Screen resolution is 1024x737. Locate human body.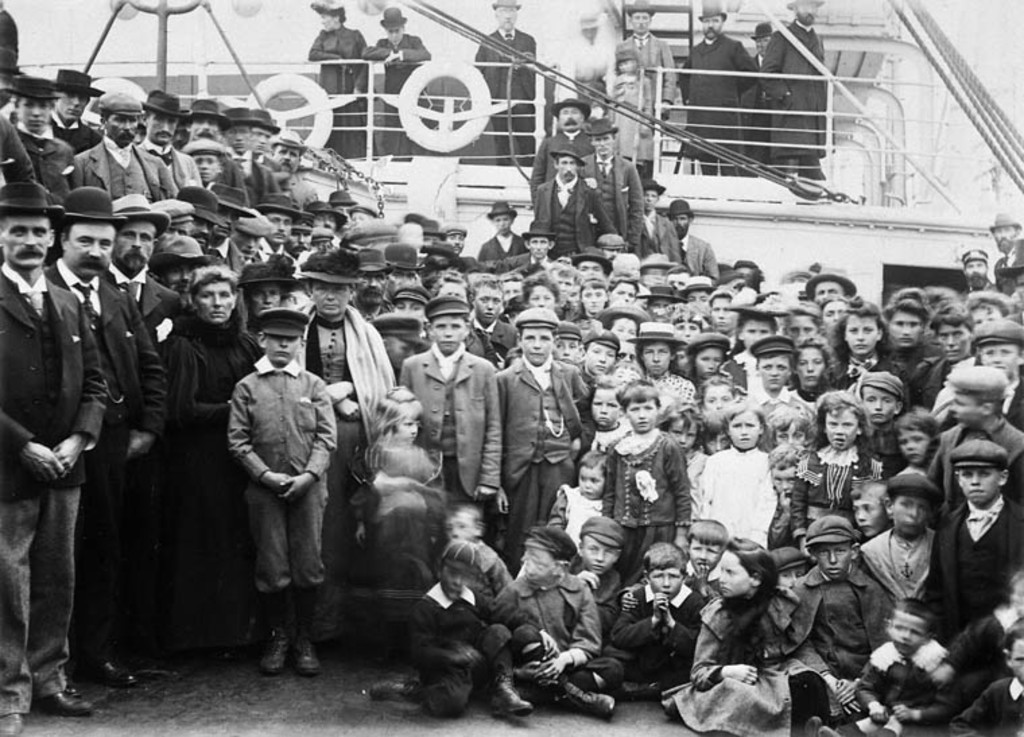
(x1=889, y1=411, x2=947, y2=494).
